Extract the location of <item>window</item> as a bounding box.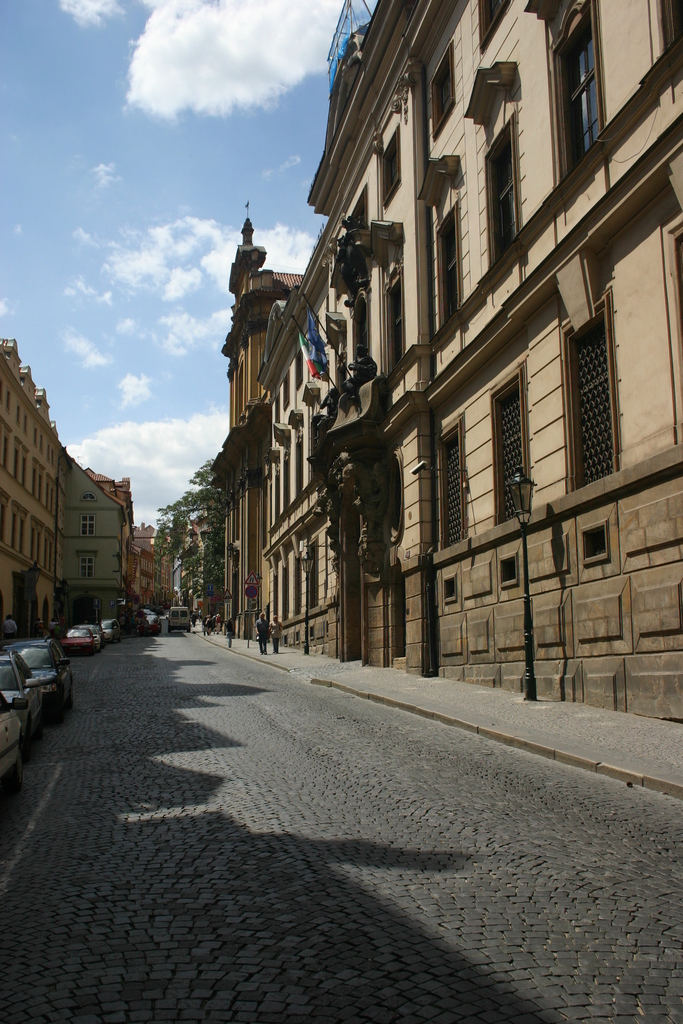
[488,364,532,526].
